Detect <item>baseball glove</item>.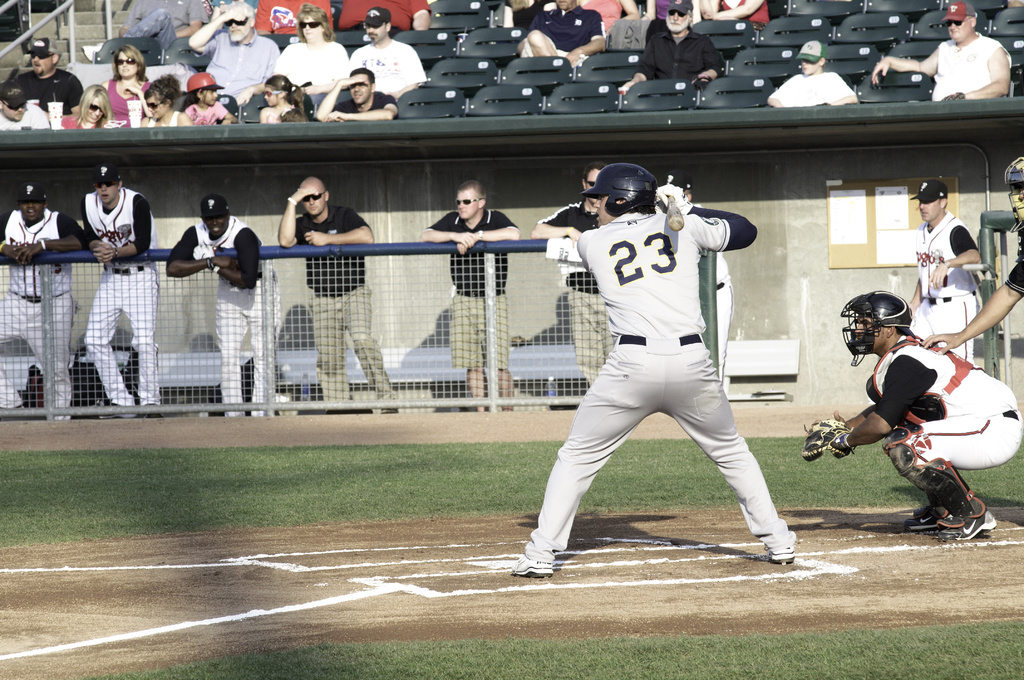
Detected at left=803, top=407, right=860, bottom=460.
